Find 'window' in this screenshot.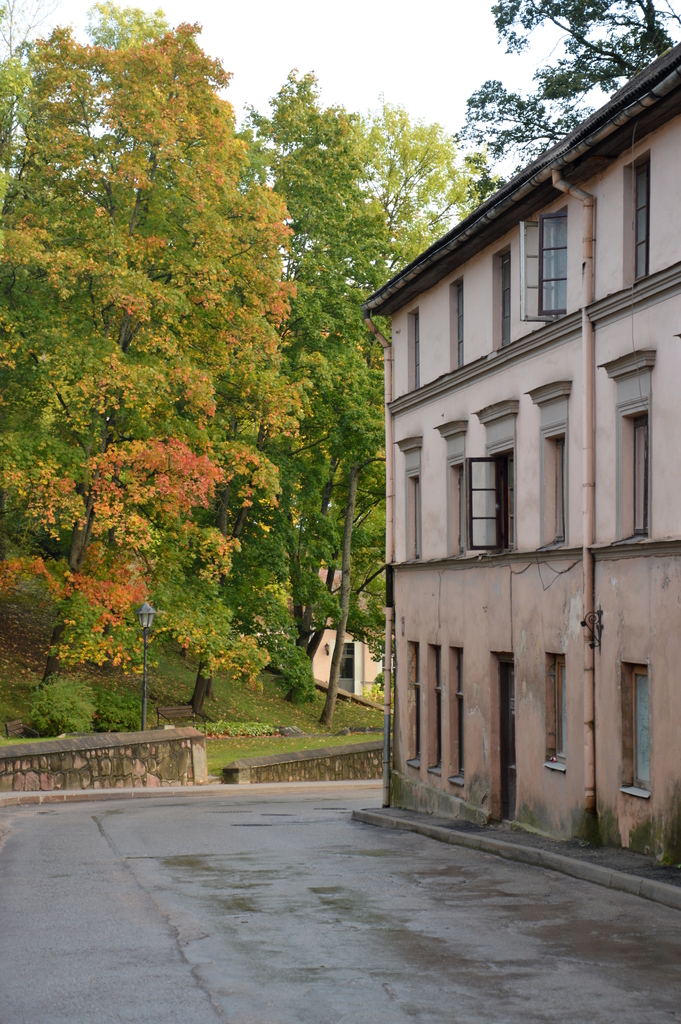
The bounding box for 'window' is [514,204,574,323].
